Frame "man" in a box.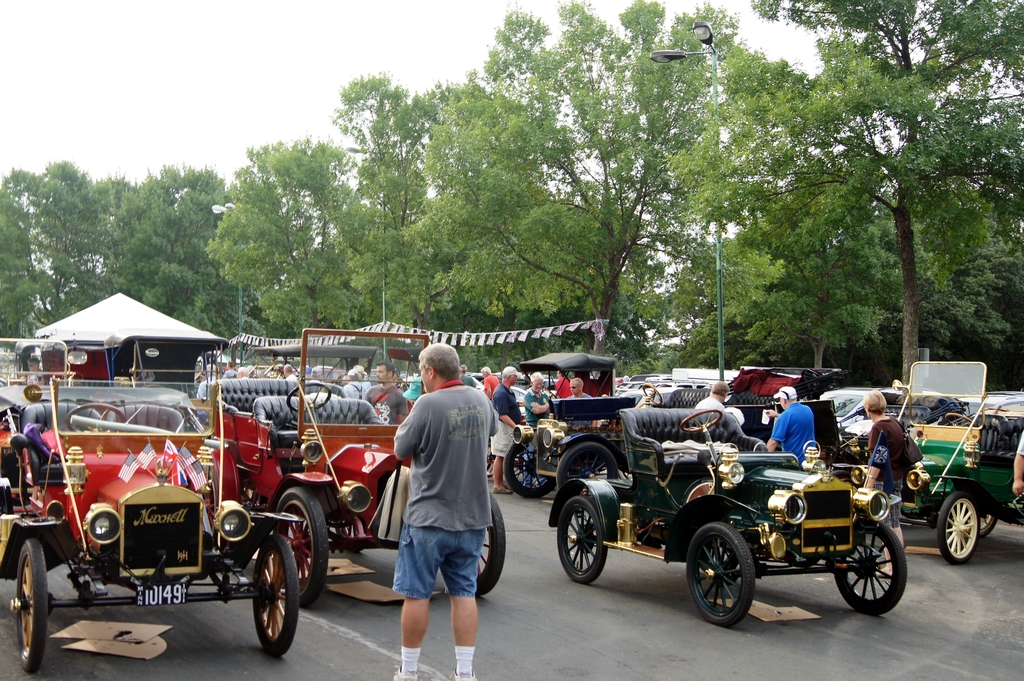
x1=1012 y1=430 x2=1023 y2=498.
